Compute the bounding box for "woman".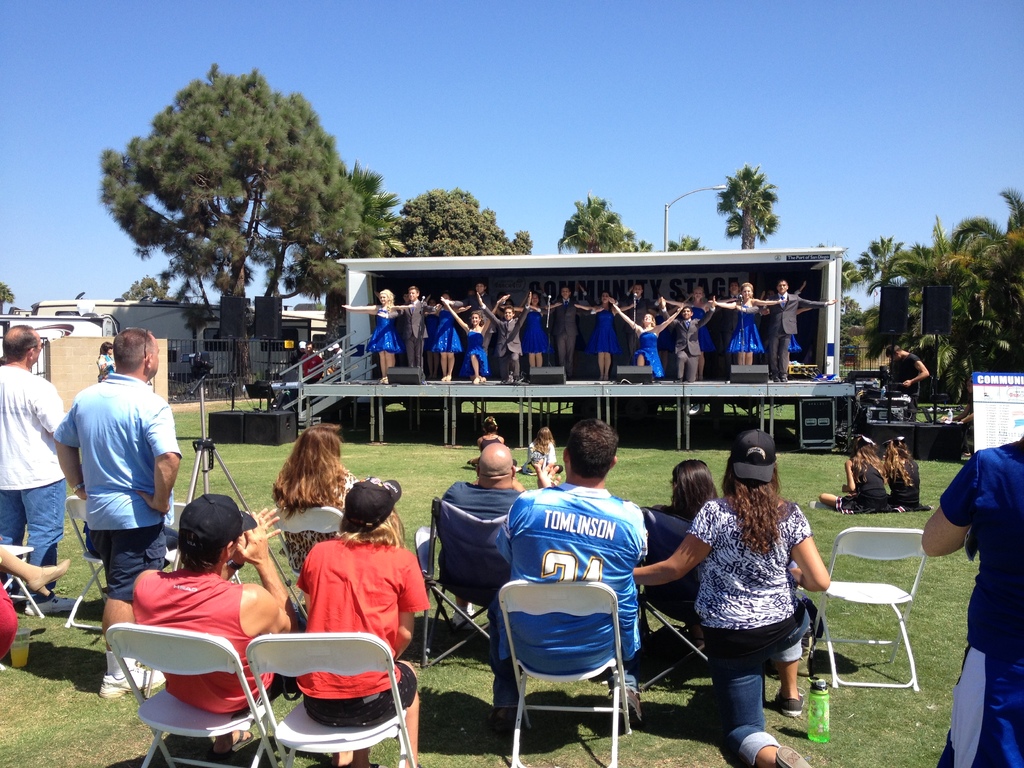
<bbox>342, 284, 403, 380</bbox>.
